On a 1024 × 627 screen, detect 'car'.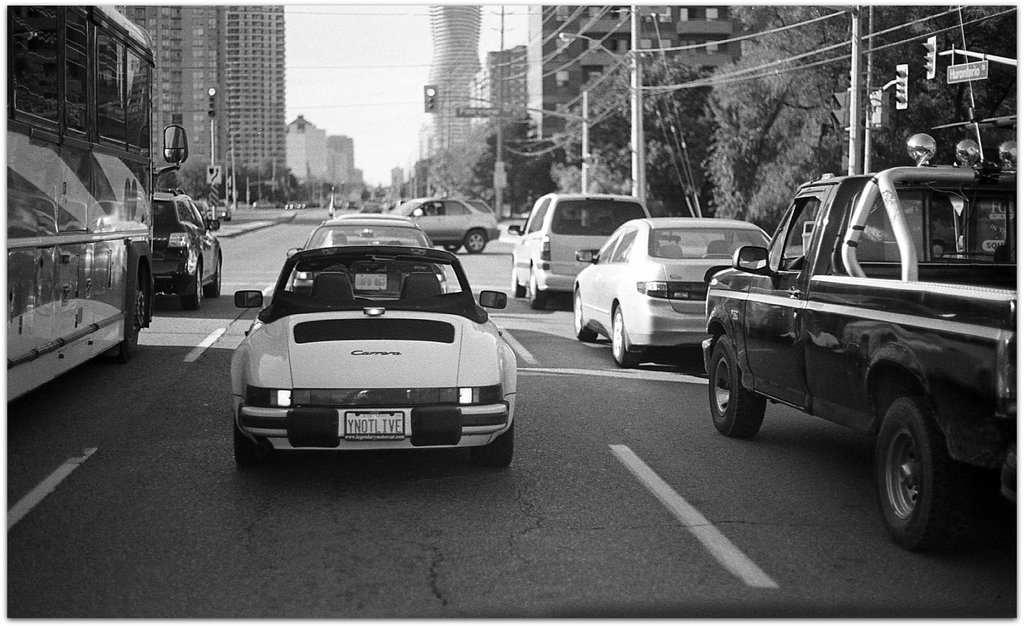
[left=227, top=249, right=514, bottom=470].
